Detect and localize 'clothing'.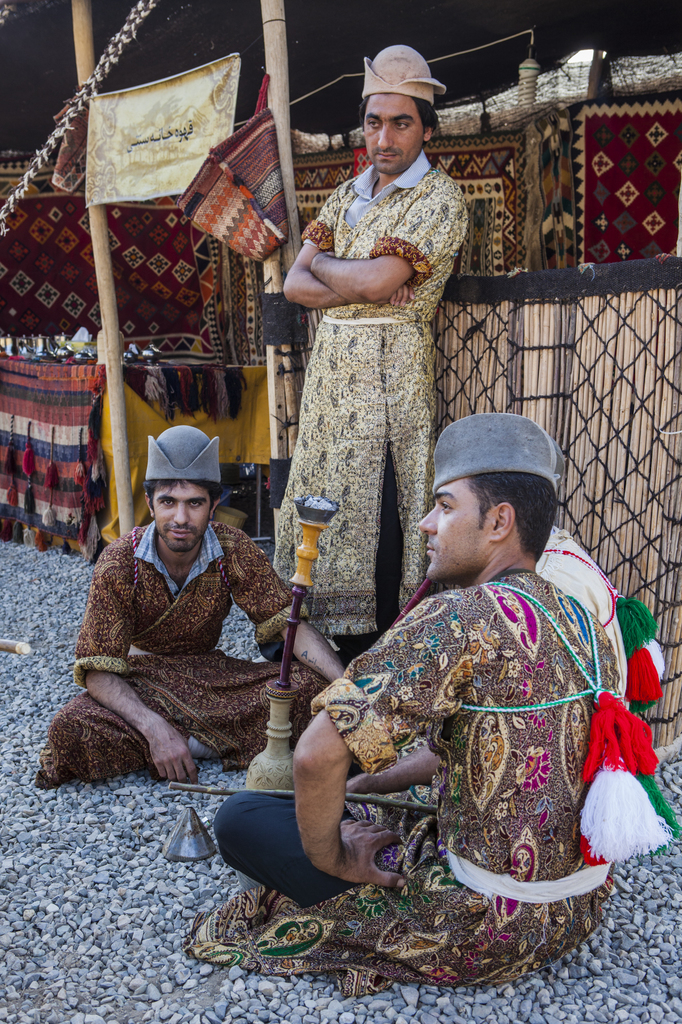
Localized at box=[272, 151, 468, 650].
